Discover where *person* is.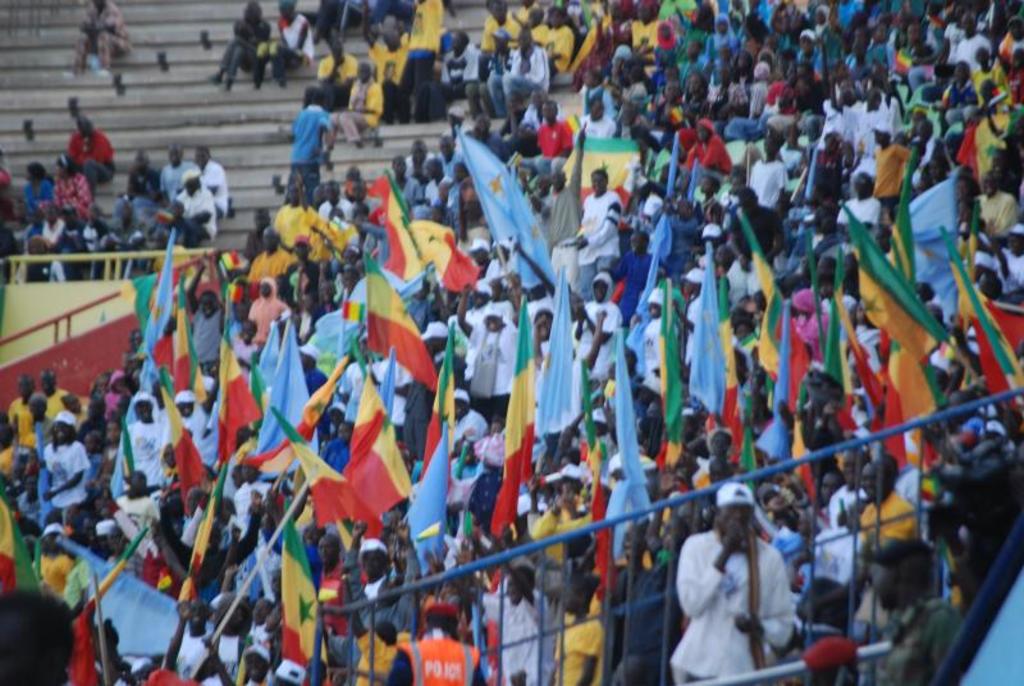
Discovered at (856,445,914,538).
